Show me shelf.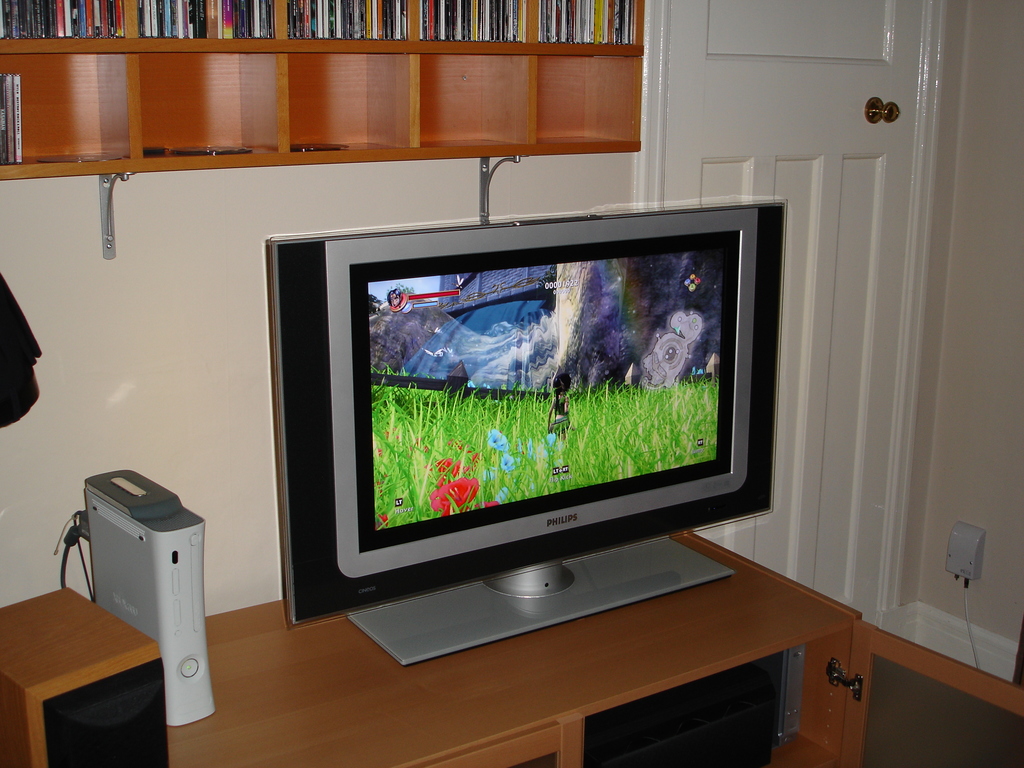
shelf is here: [124, 0, 276, 36].
